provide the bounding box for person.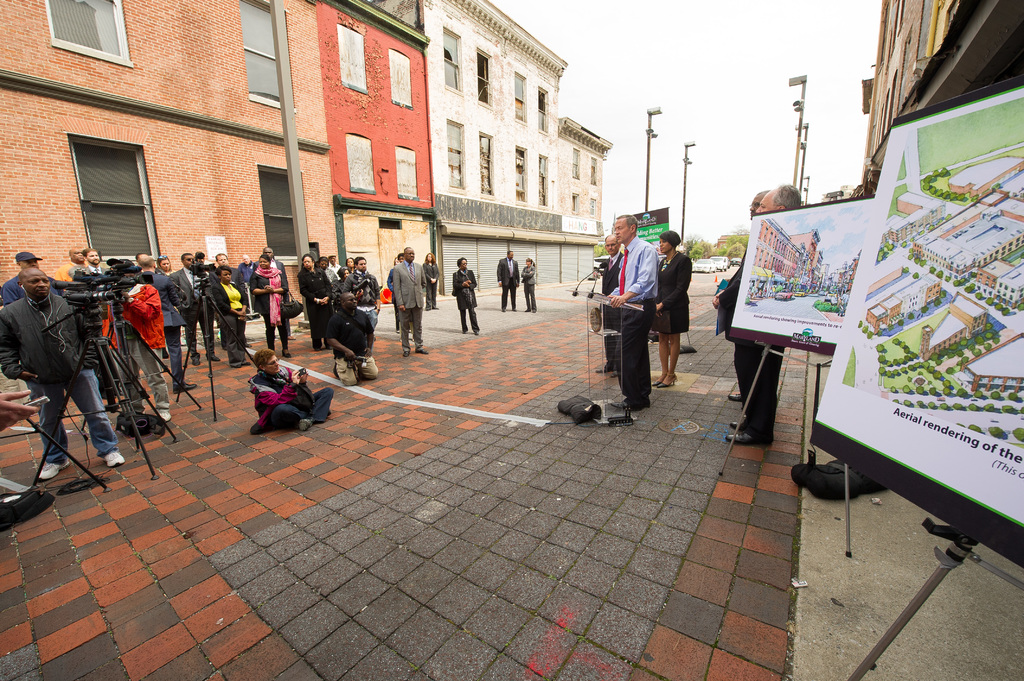
crop(656, 230, 690, 387).
